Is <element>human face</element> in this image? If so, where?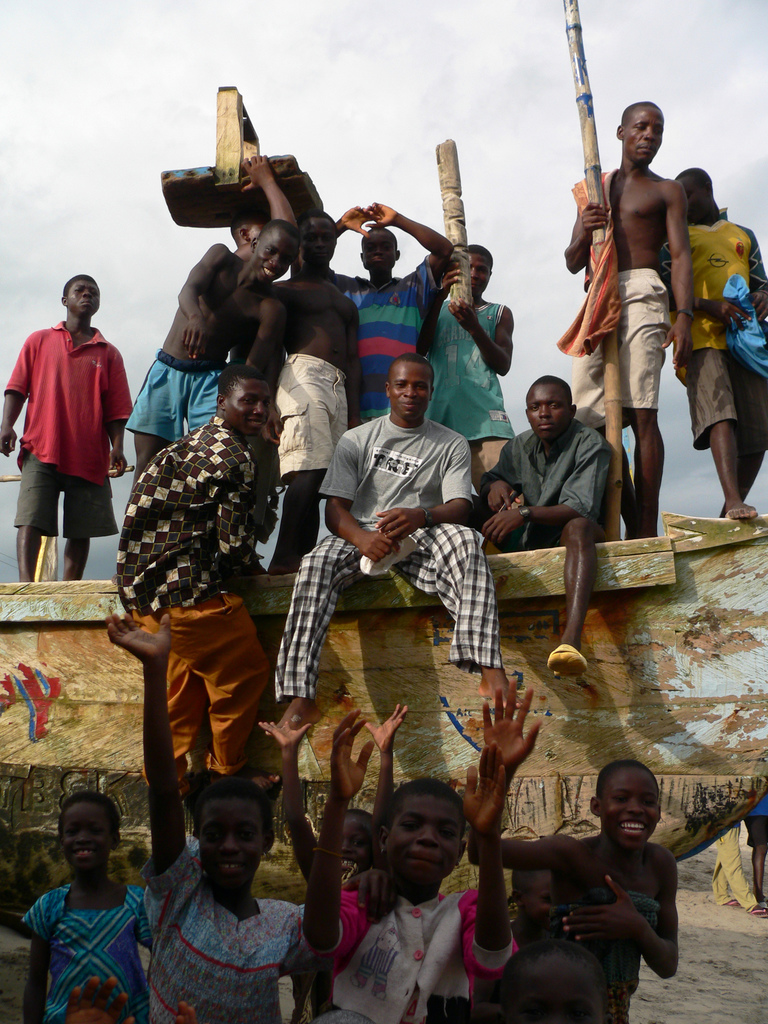
Yes, at 367,236,399,276.
